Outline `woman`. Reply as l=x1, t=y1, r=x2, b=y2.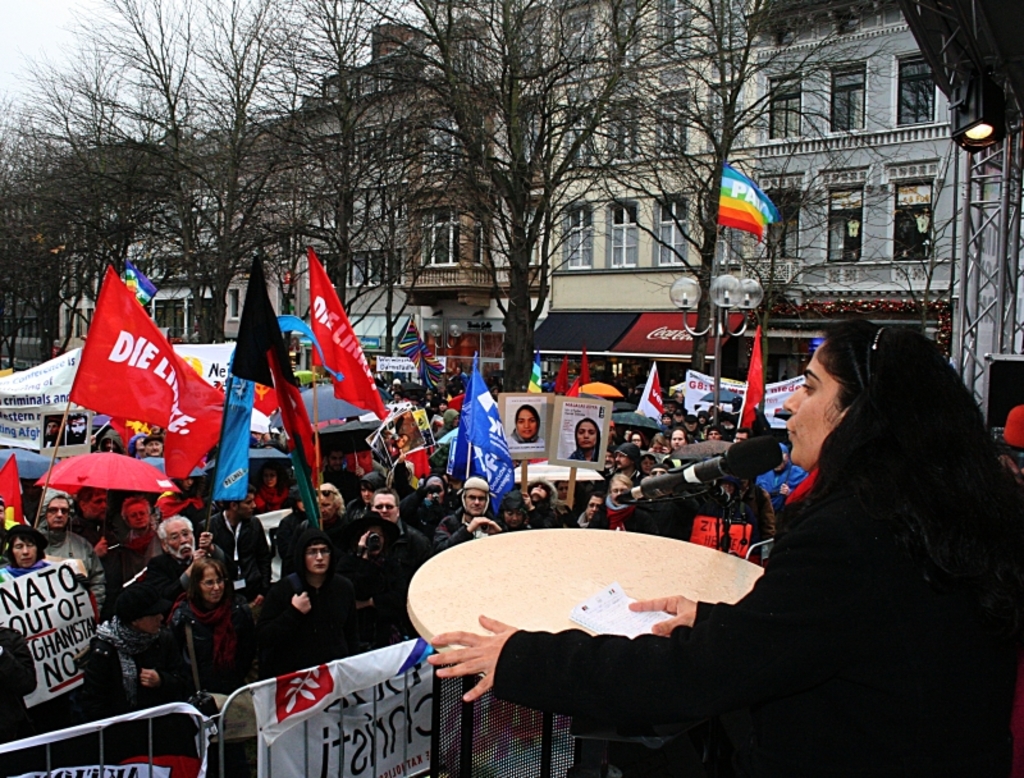
l=500, t=402, r=548, b=456.
